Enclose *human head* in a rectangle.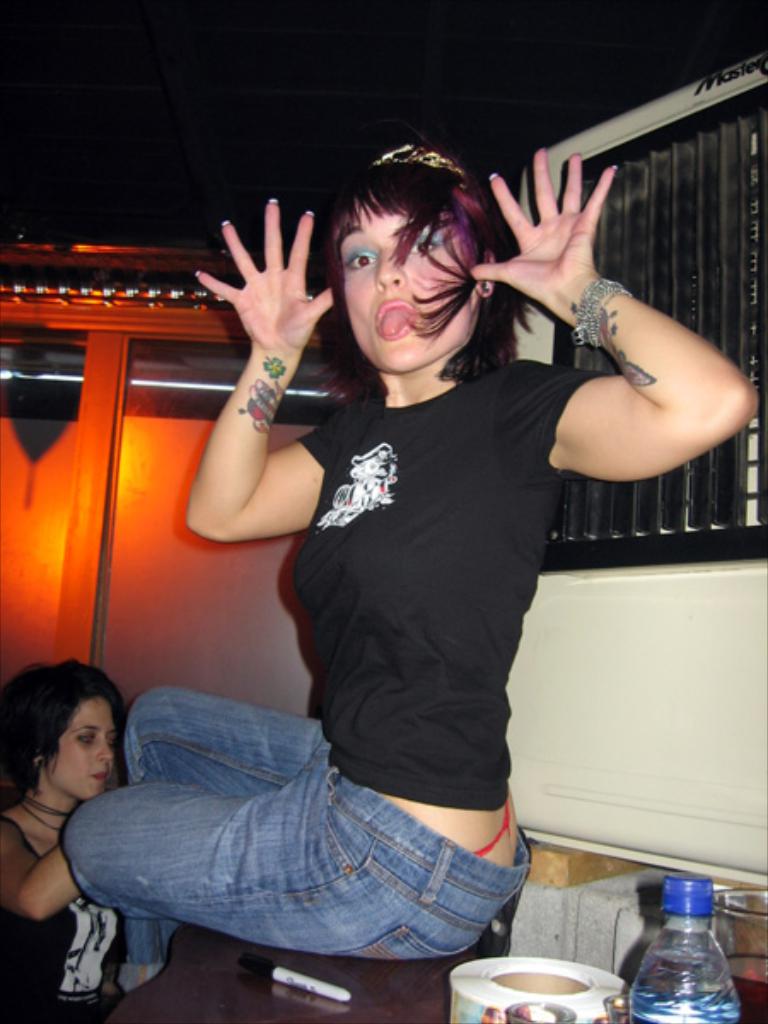
left=312, top=143, right=526, bottom=381.
